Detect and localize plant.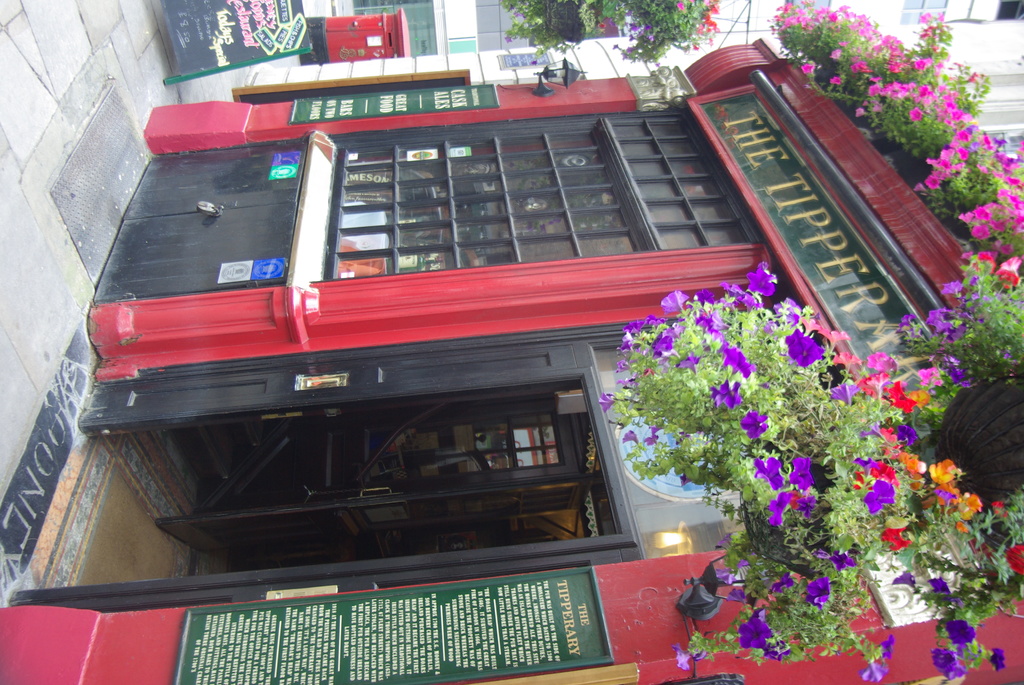
Localized at x1=589, y1=256, x2=1023, y2=684.
